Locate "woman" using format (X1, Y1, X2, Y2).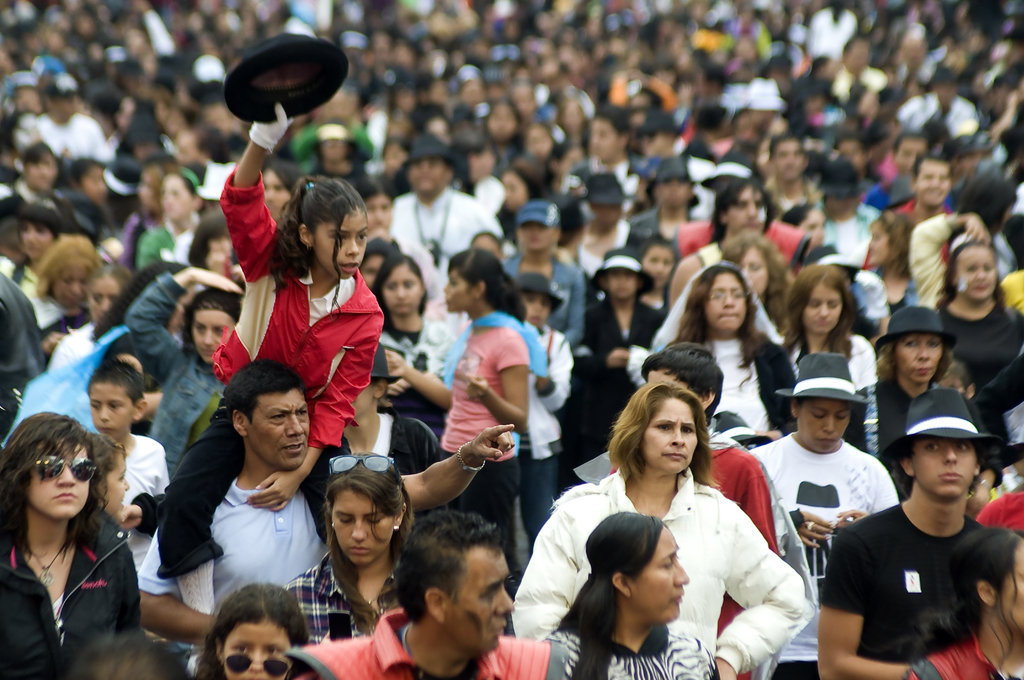
(502, 382, 808, 679).
